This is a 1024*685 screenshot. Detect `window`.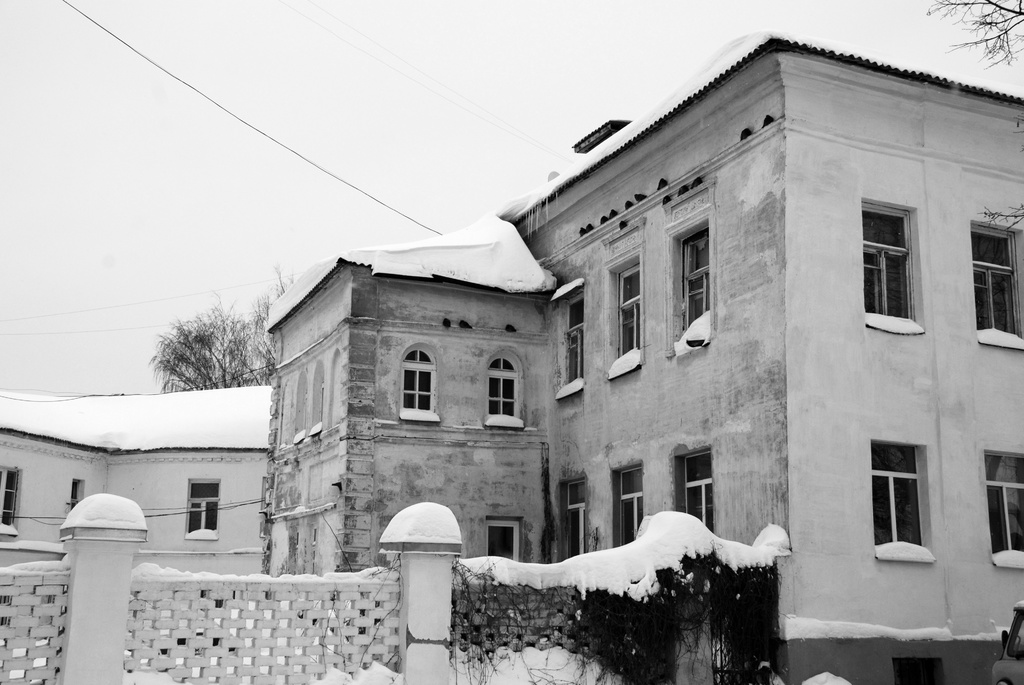
region(560, 473, 589, 563).
